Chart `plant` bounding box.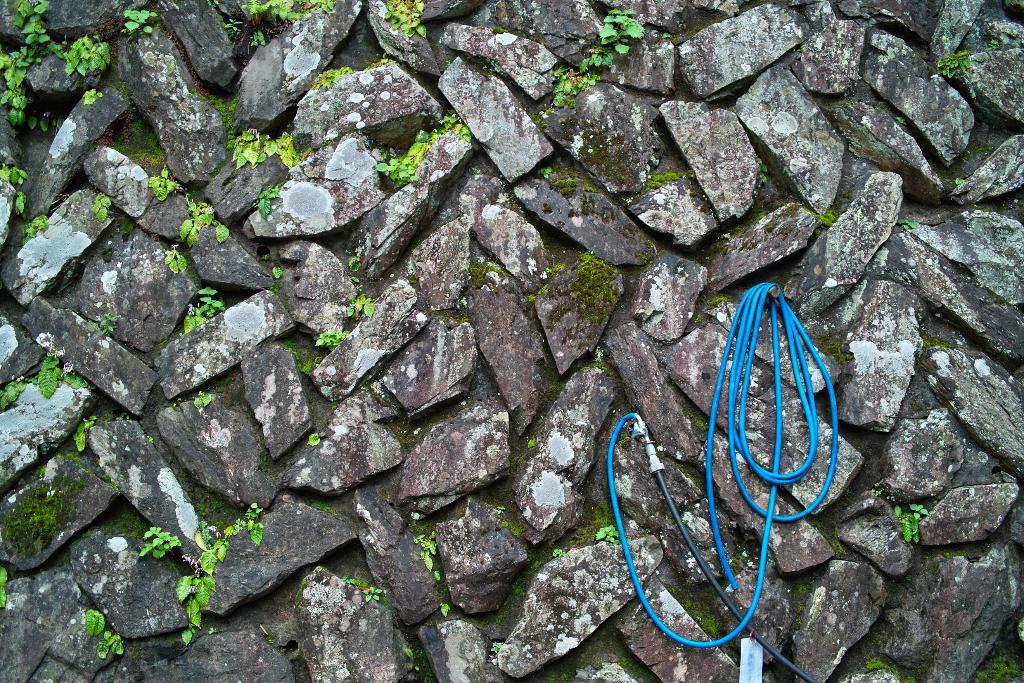
Charted: (182, 289, 227, 334).
